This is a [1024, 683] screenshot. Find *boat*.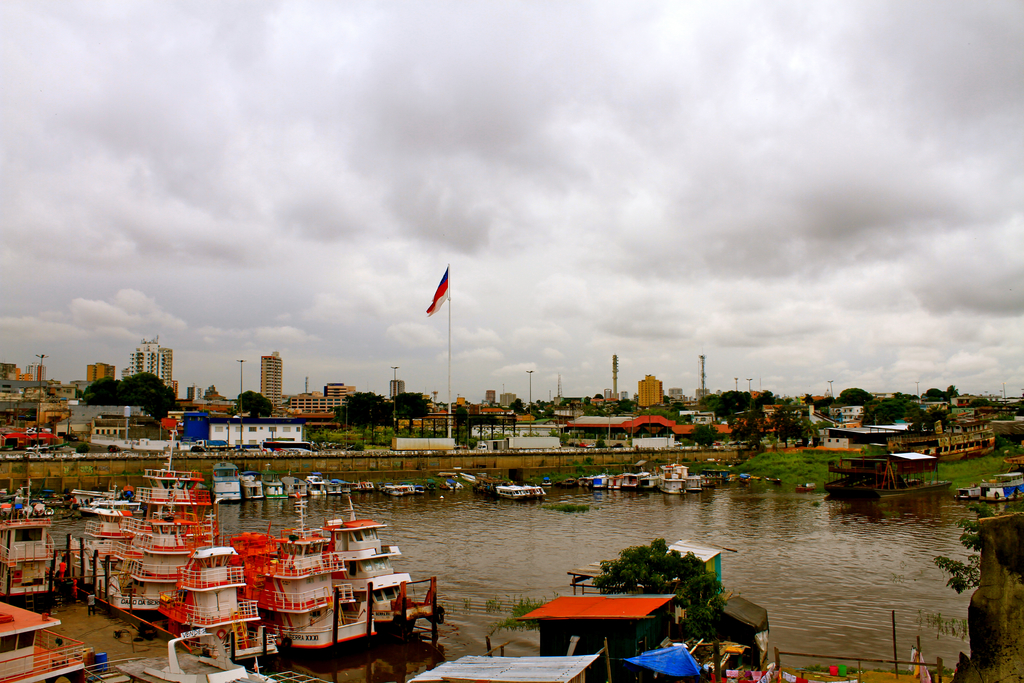
Bounding box: (957, 487, 976, 501).
